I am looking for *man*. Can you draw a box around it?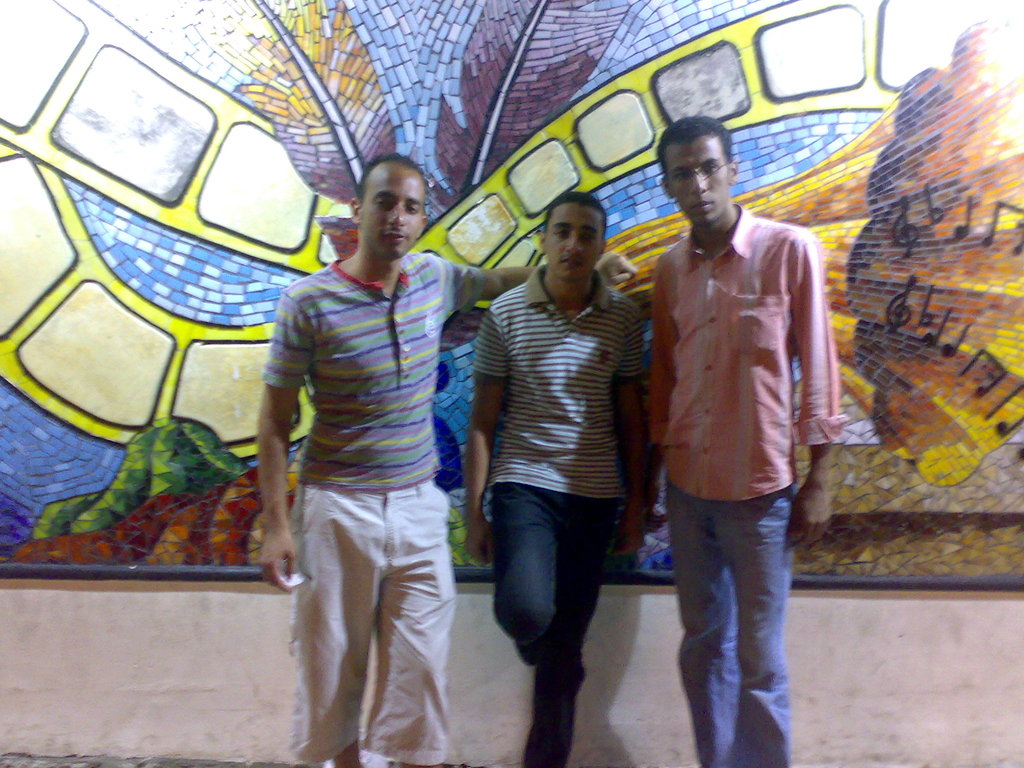
Sure, the bounding box is 625 114 845 732.
